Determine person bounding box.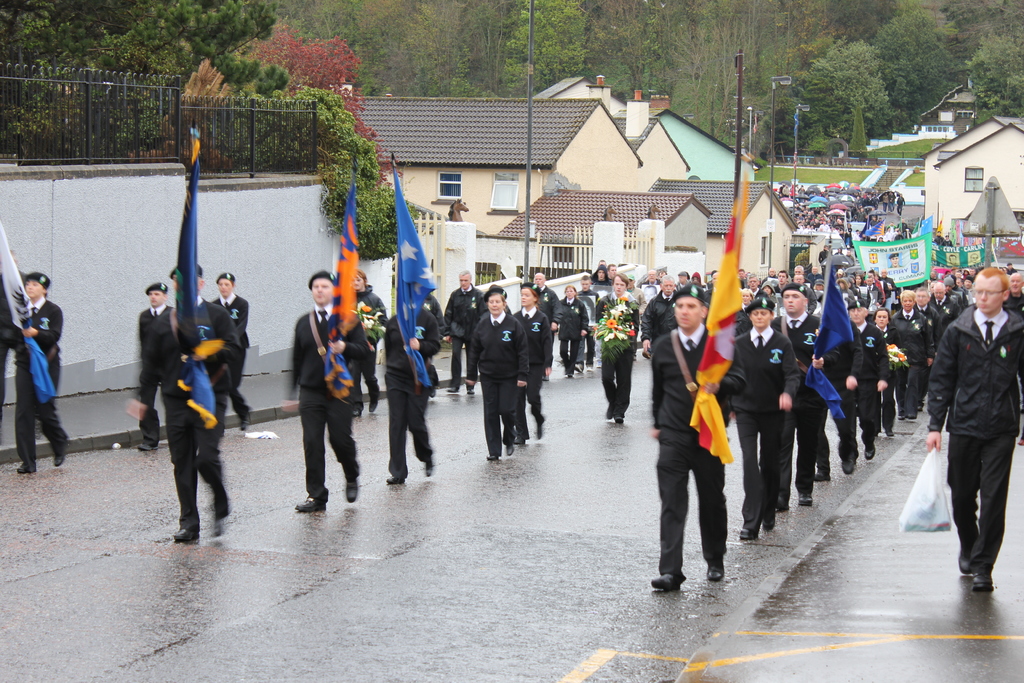
Determined: [349,273,387,427].
